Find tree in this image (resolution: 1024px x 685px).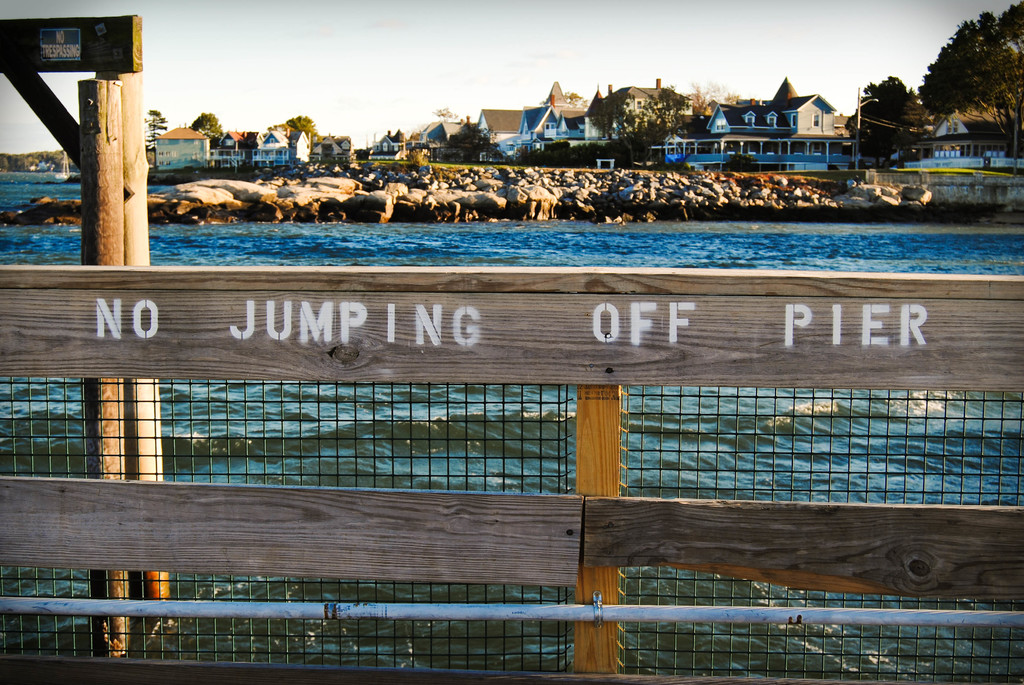
bbox=(433, 108, 455, 118).
